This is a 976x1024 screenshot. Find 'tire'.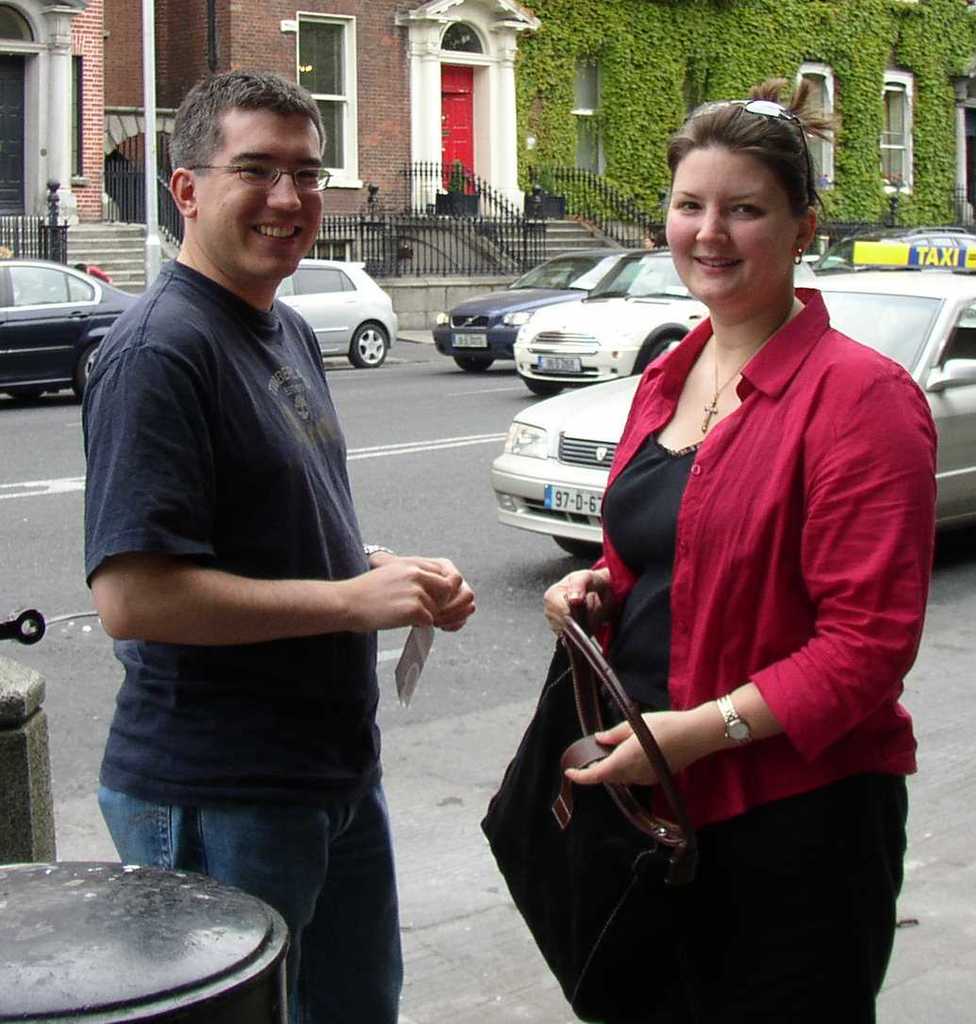
Bounding box: bbox(5, 385, 49, 403).
